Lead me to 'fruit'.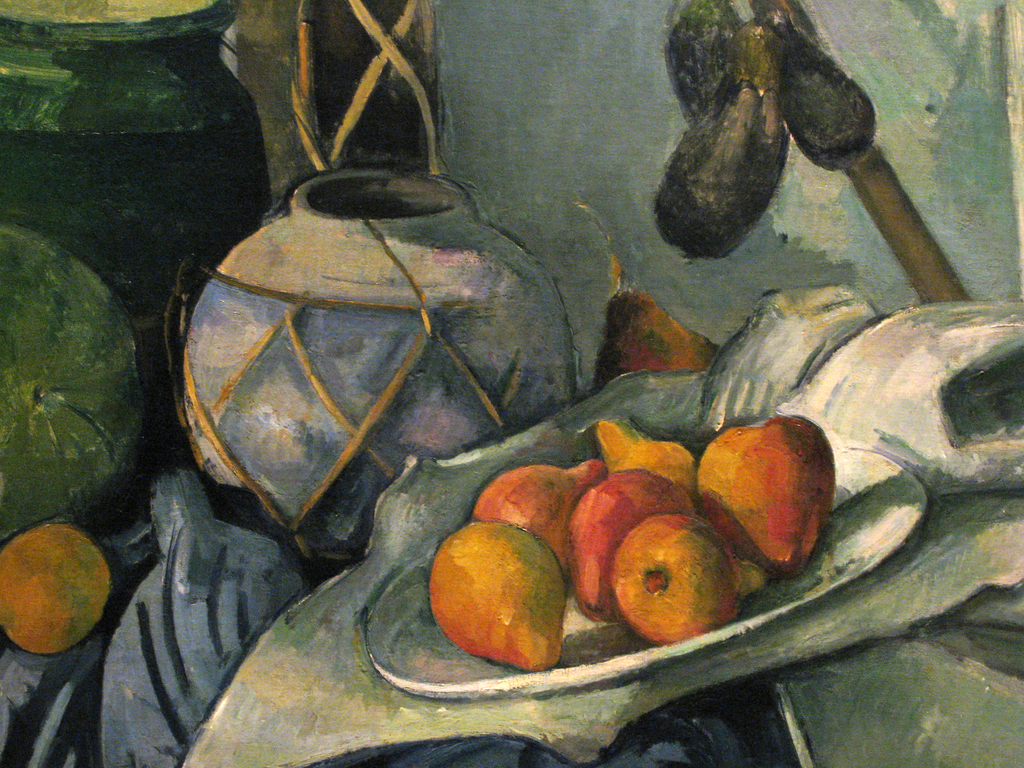
Lead to select_region(0, 519, 114, 657).
